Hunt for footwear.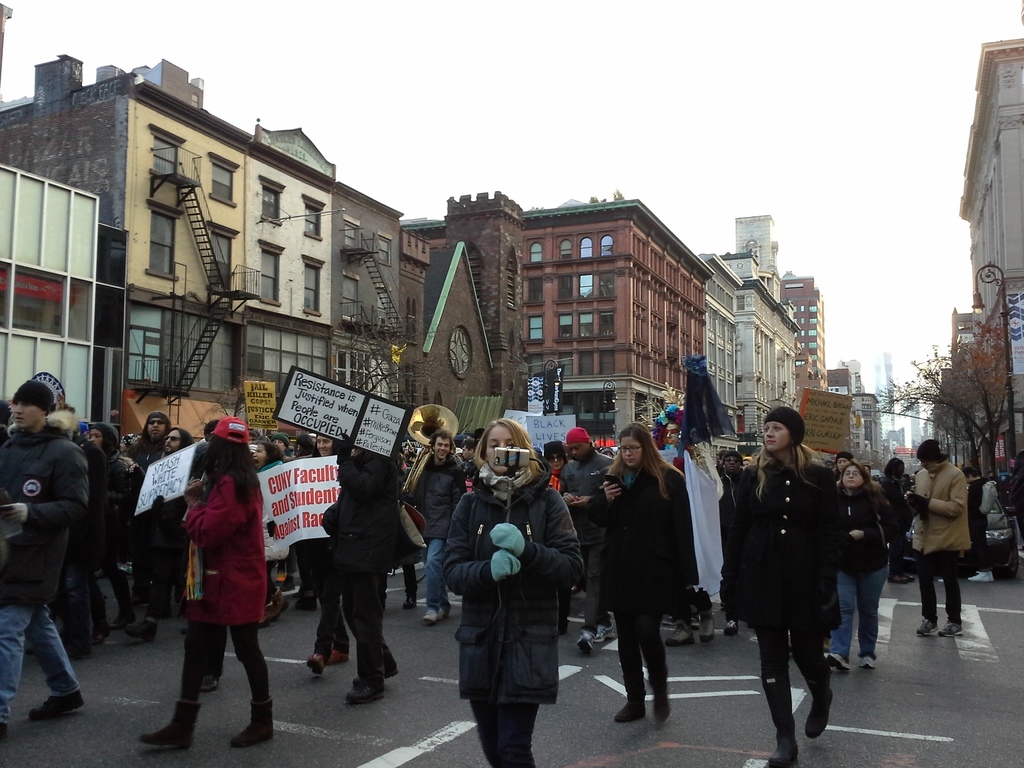
Hunted down at (left=916, top=620, right=938, bottom=635).
